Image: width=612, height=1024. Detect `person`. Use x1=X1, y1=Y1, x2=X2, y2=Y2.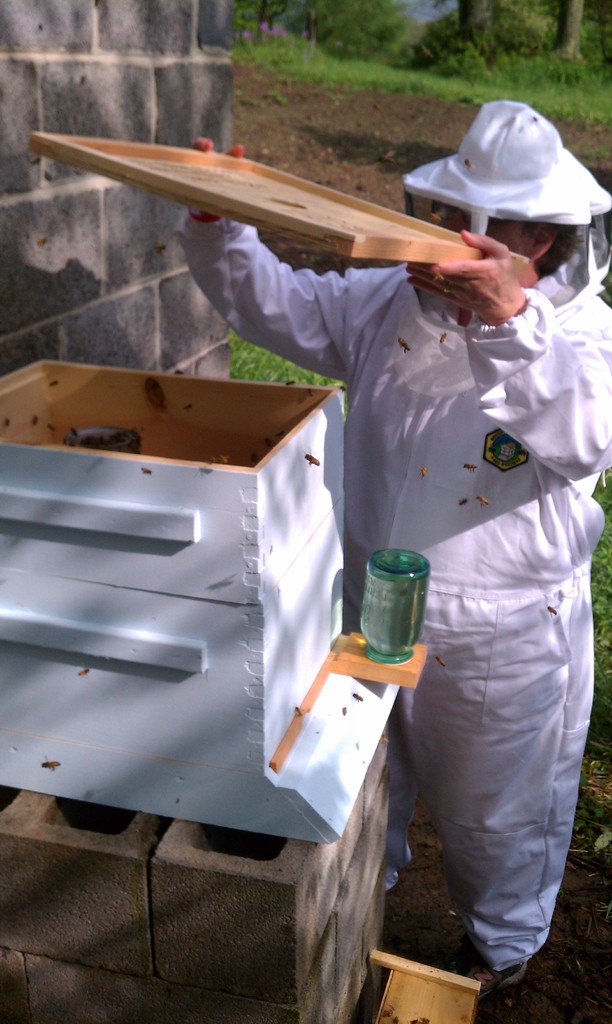
x1=180, y1=100, x2=607, y2=1001.
